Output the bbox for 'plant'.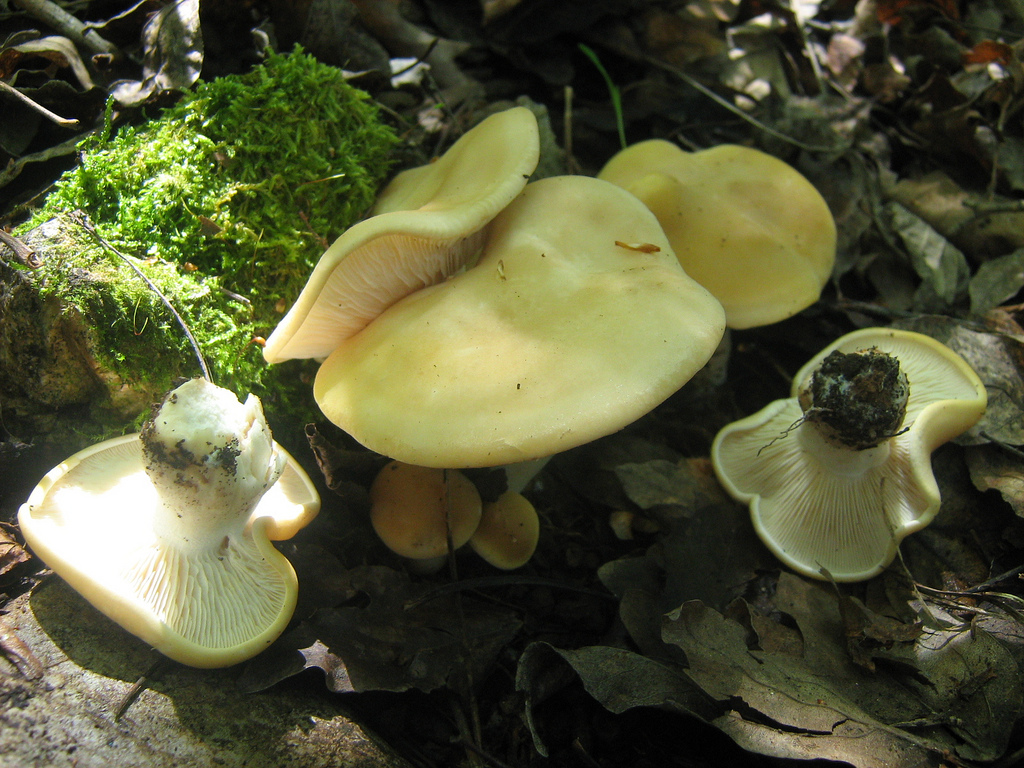
rect(256, 101, 845, 577).
